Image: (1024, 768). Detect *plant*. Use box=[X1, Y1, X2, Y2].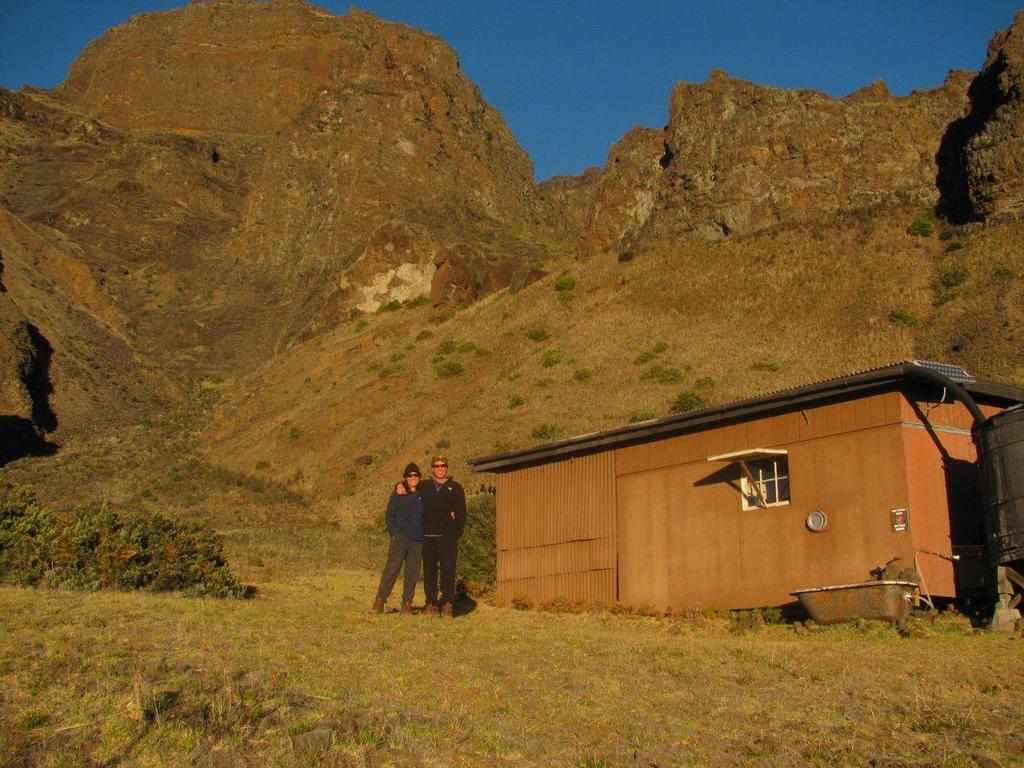
box=[527, 418, 561, 442].
